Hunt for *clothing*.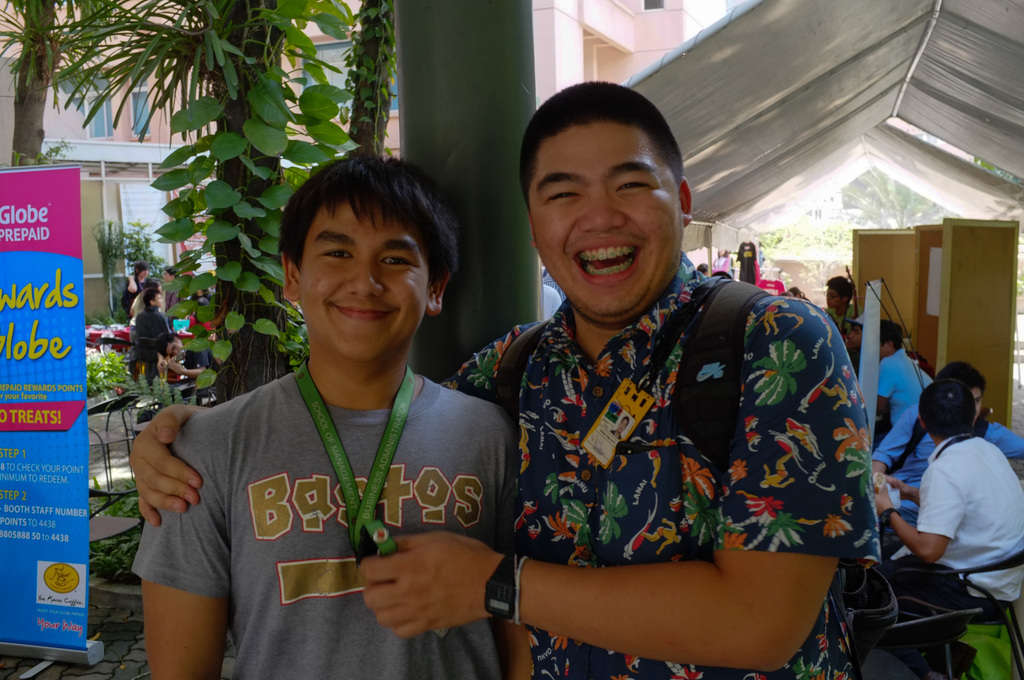
Hunted down at box=[474, 235, 882, 654].
